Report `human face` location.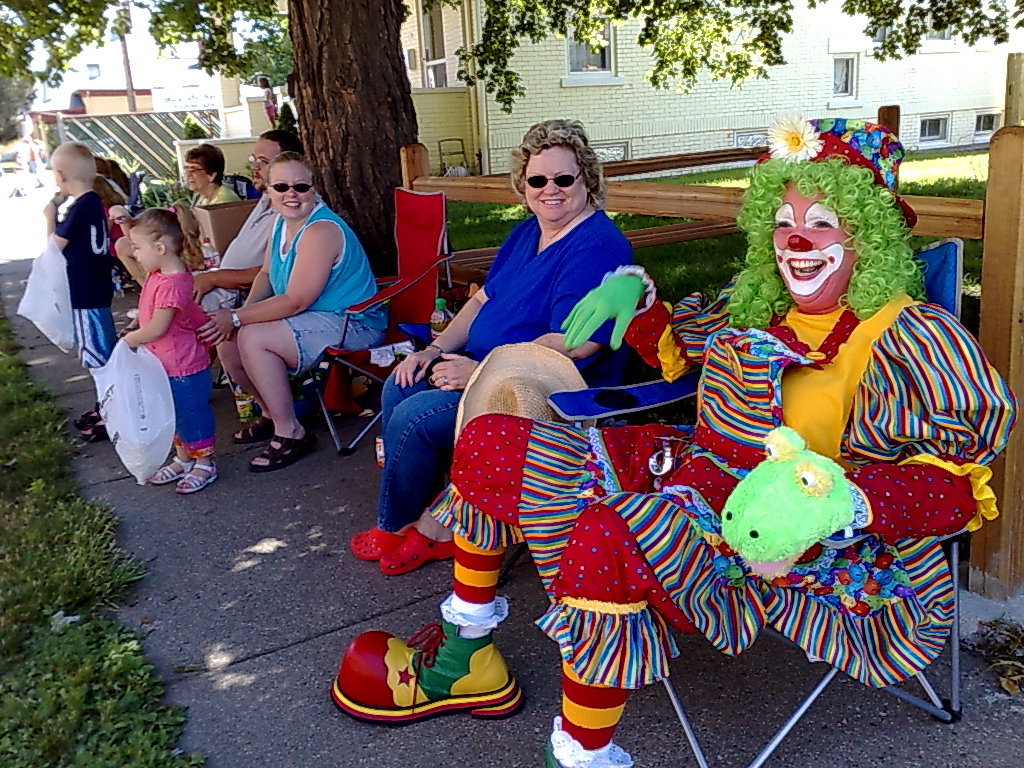
Report: Rect(774, 187, 854, 307).
